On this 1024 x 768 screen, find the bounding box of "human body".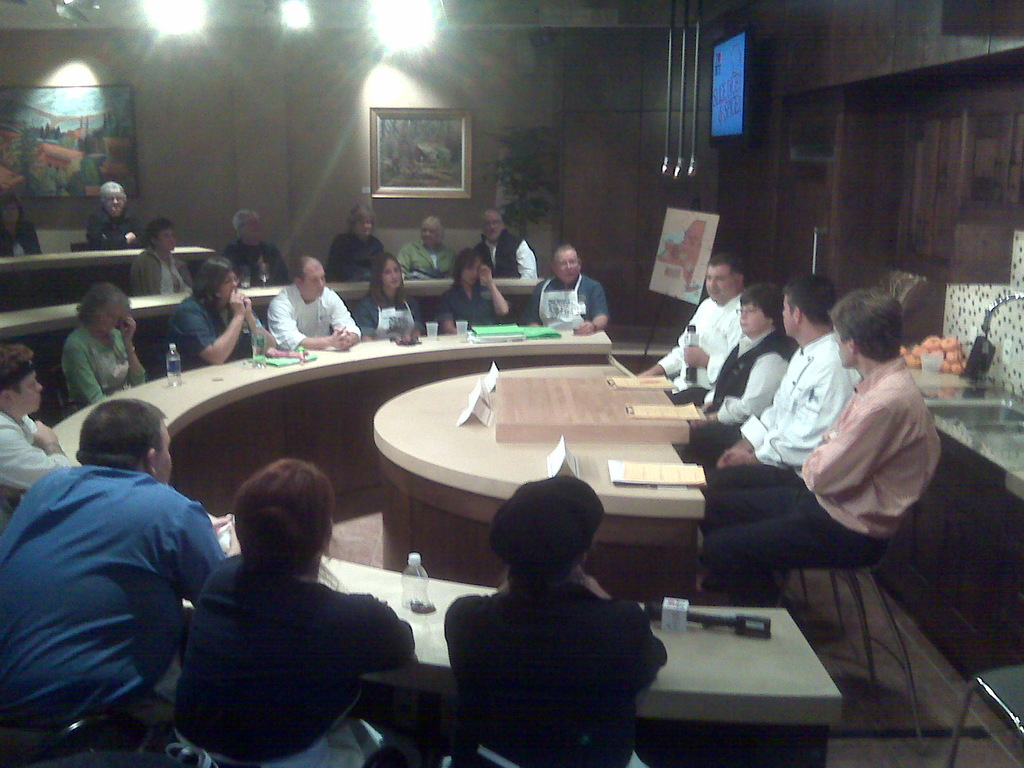
Bounding box: region(473, 211, 534, 282).
